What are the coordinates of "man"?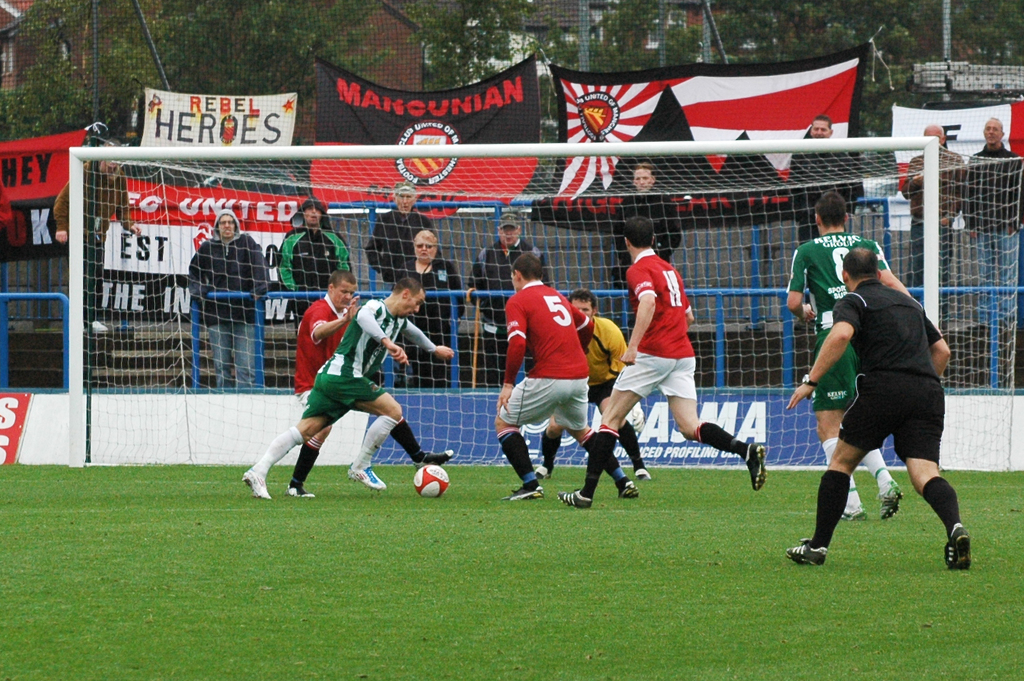
box=[790, 118, 862, 249].
